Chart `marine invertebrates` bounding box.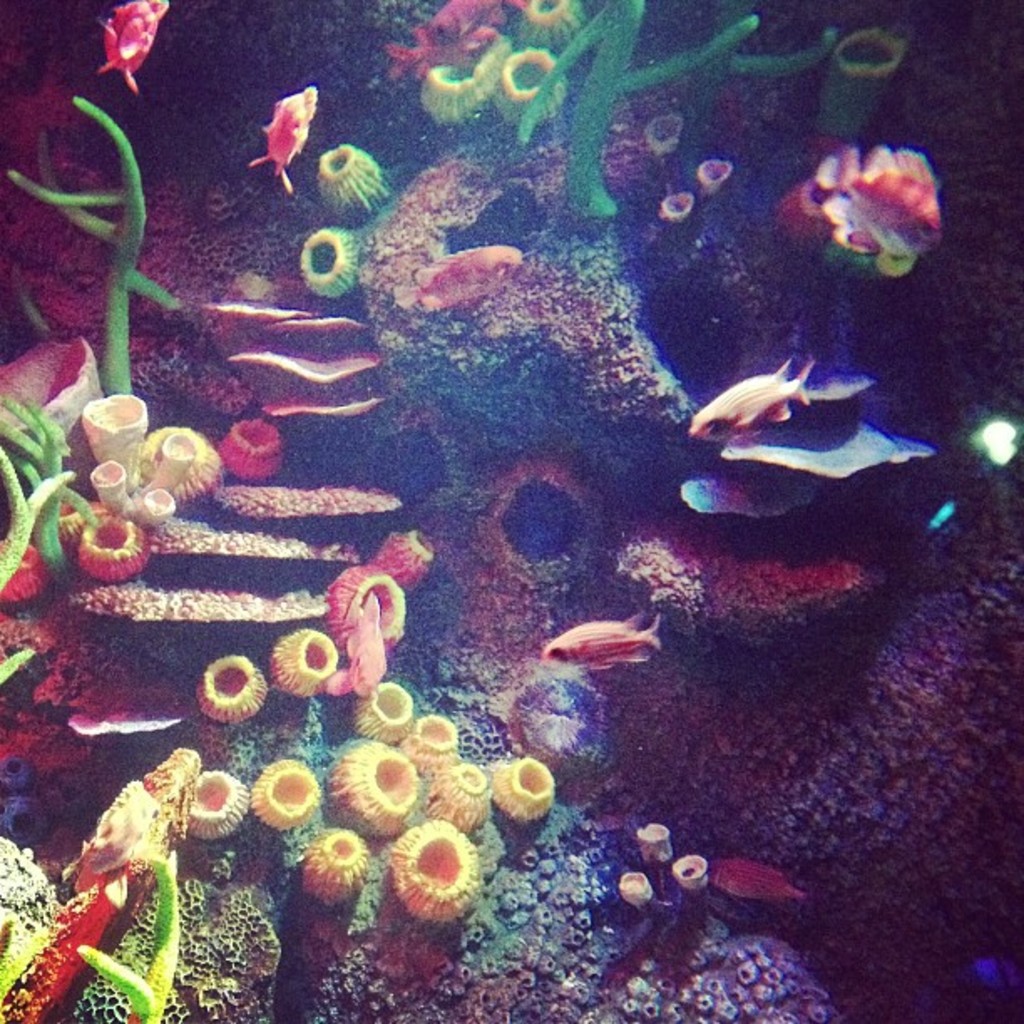
Charted: (79, 383, 164, 487).
